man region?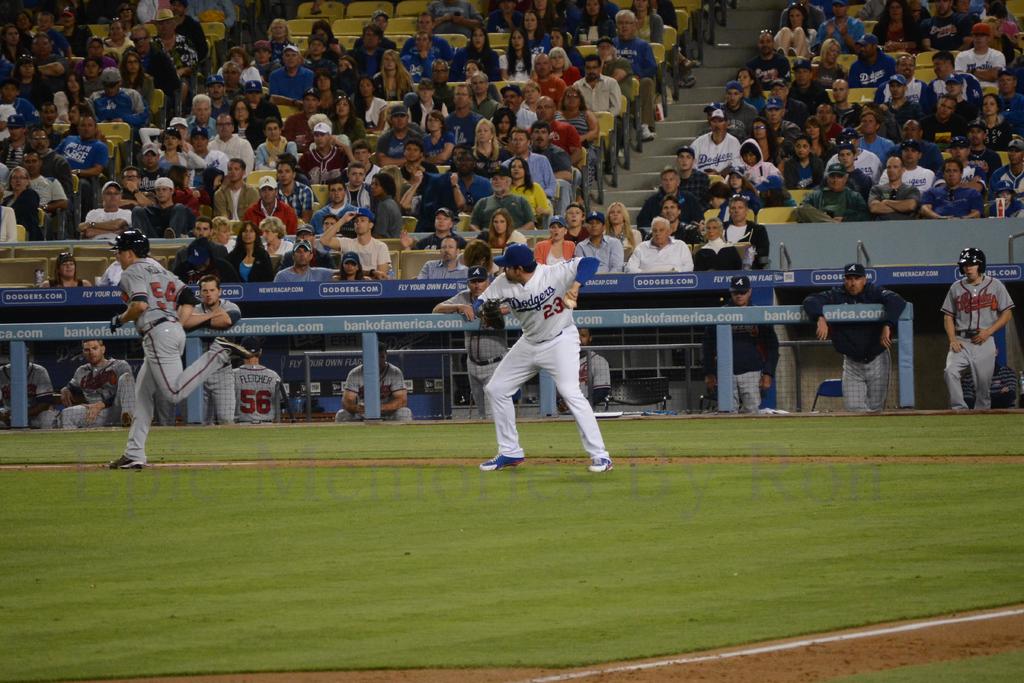
region(956, 2, 987, 30)
